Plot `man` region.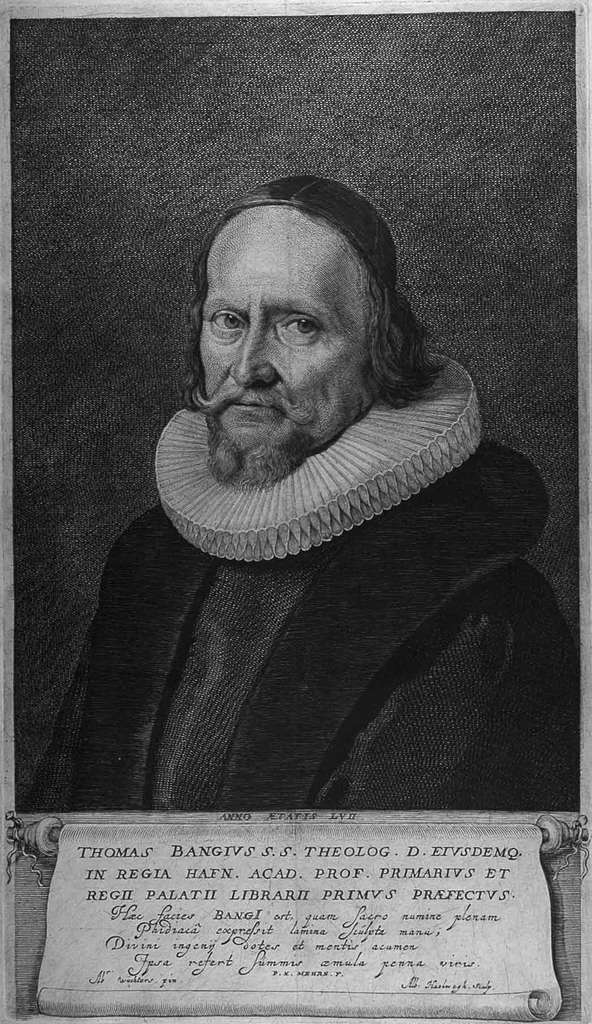
Plotted at region(8, 175, 578, 819).
